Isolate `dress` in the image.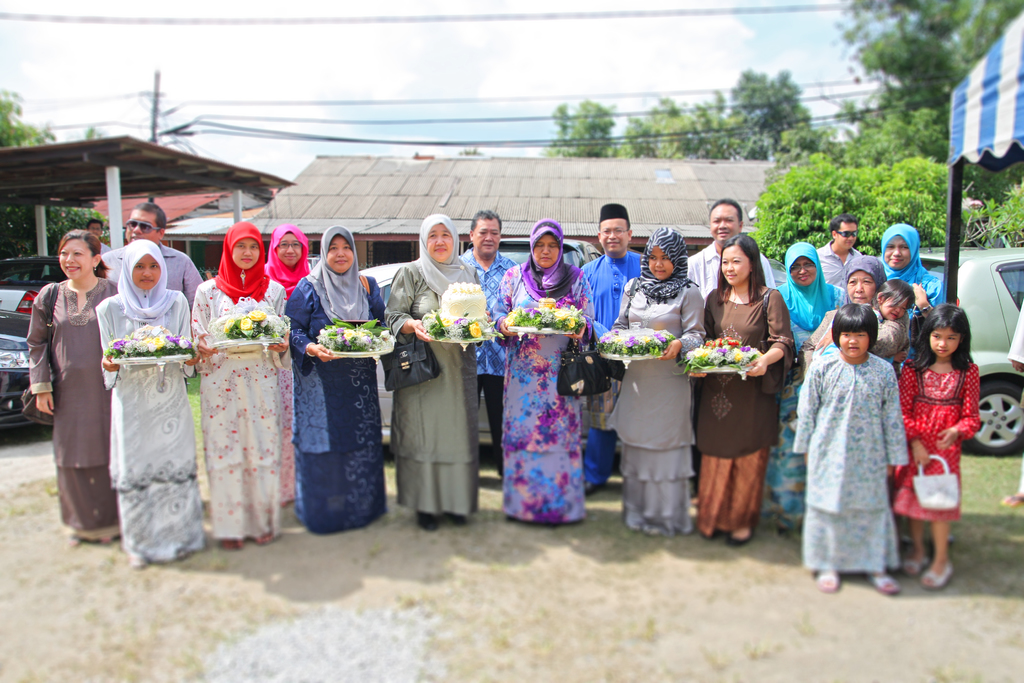
Isolated region: [left=897, top=357, right=979, bottom=521].
